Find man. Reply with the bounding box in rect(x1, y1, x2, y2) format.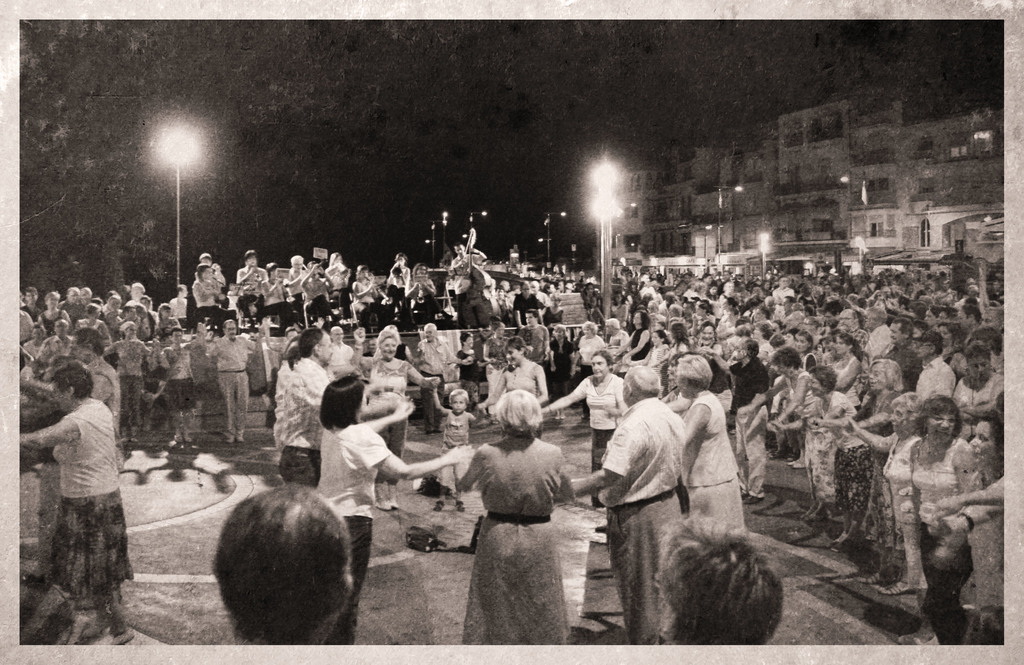
rect(67, 328, 127, 483).
